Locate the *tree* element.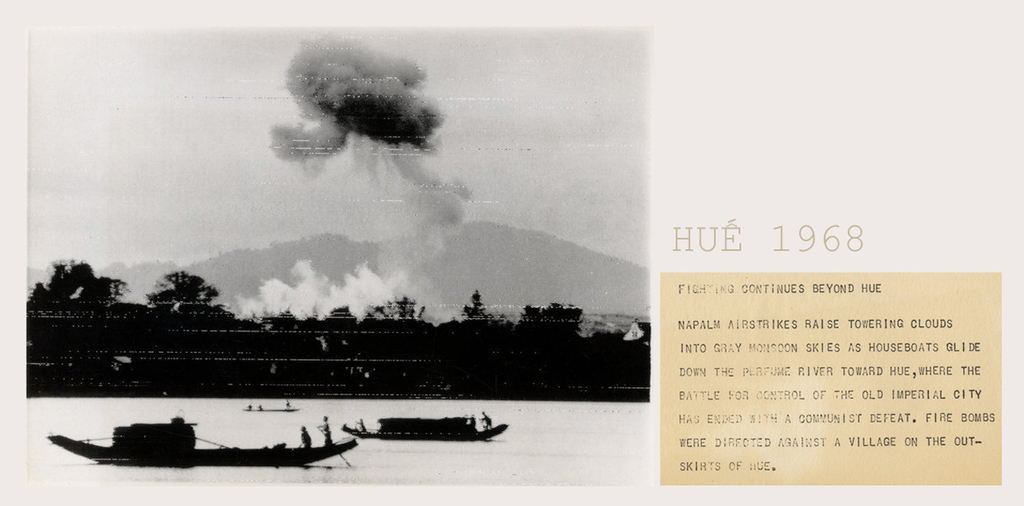
Element bbox: bbox=[145, 267, 218, 311].
